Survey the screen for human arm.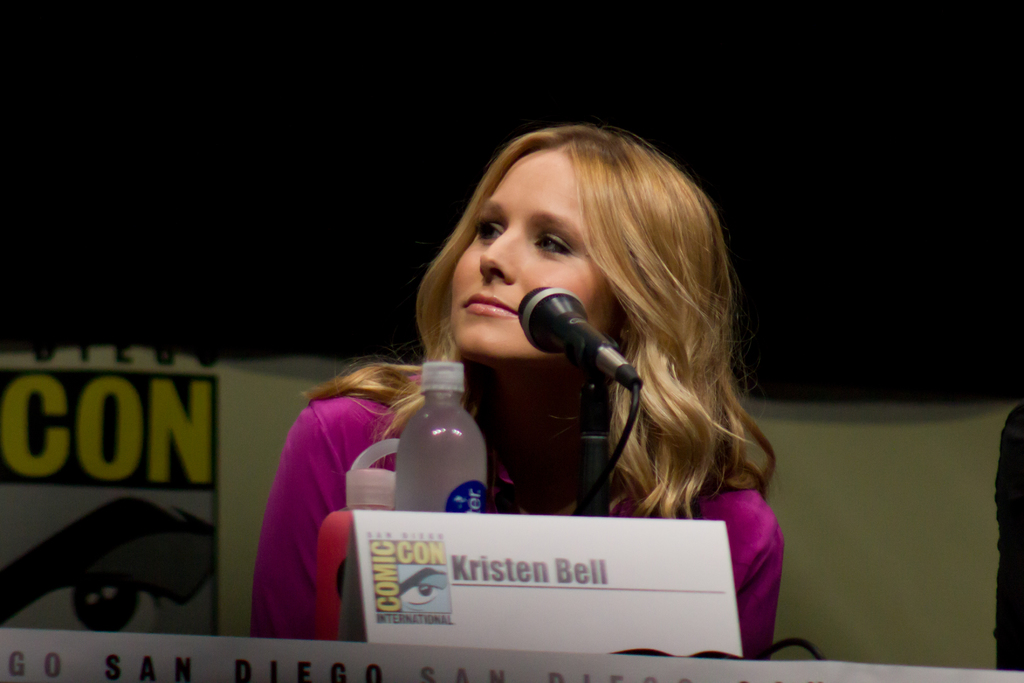
Survey found: (x1=254, y1=419, x2=371, y2=639).
